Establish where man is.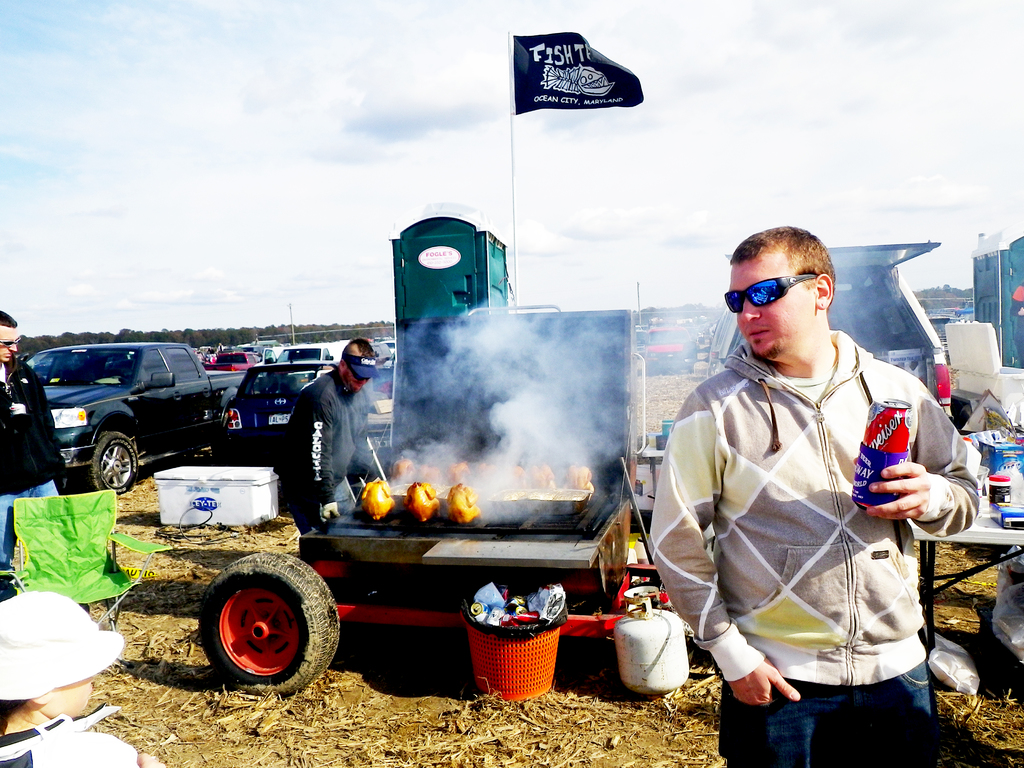
Established at 652 219 957 751.
